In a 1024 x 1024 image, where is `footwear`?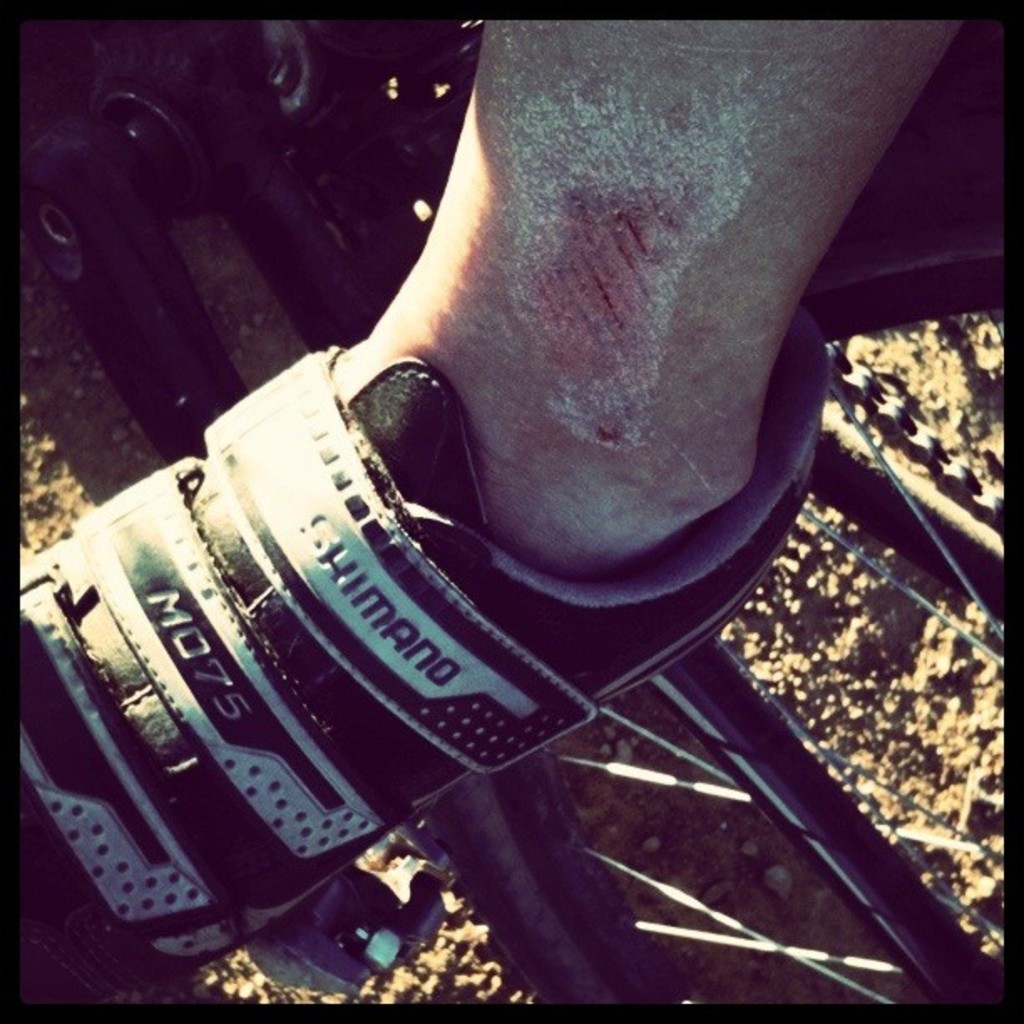
left=13, top=323, right=832, bottom=1007.
